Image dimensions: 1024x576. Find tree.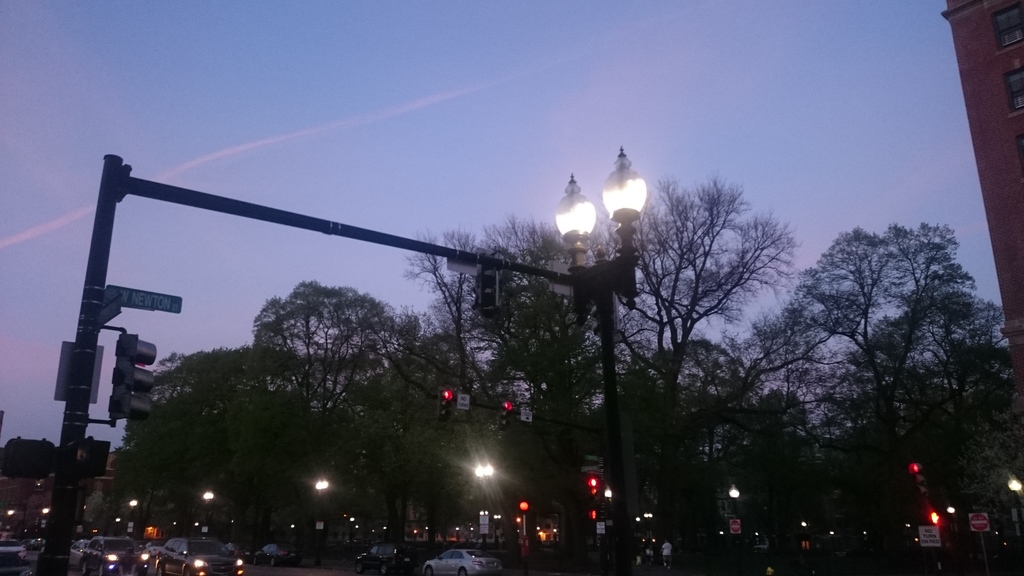
bbox=[119, 353, 301, 529].
